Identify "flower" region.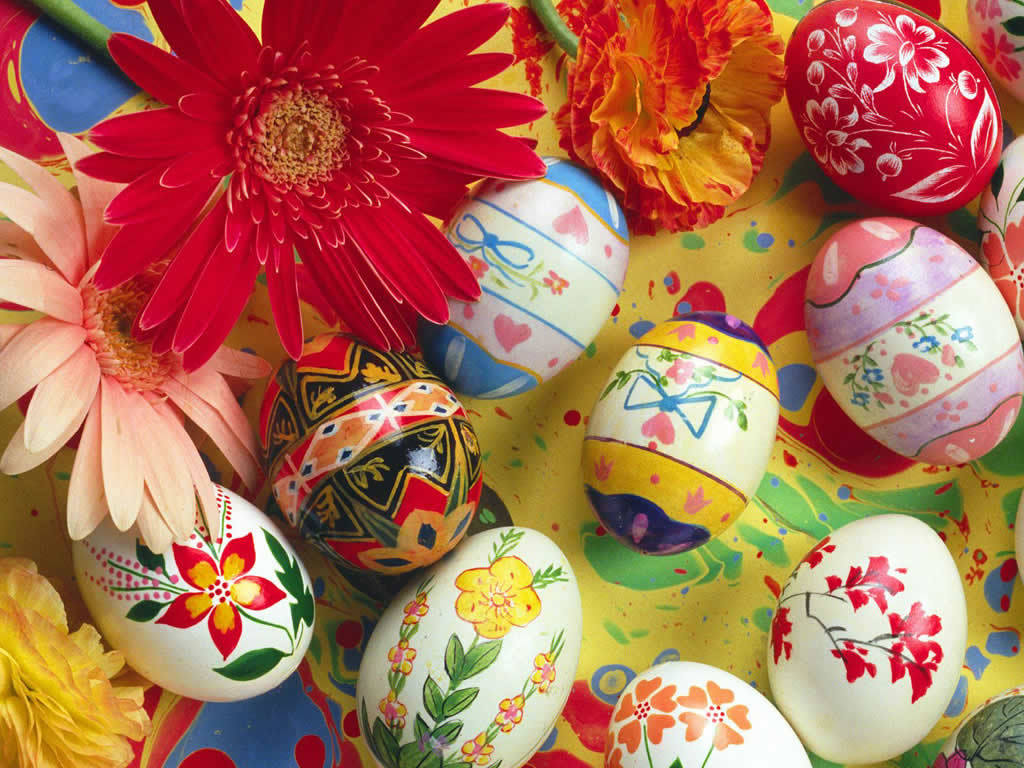
Region: [x1=375, y1=687, x2=408, y2=731].
